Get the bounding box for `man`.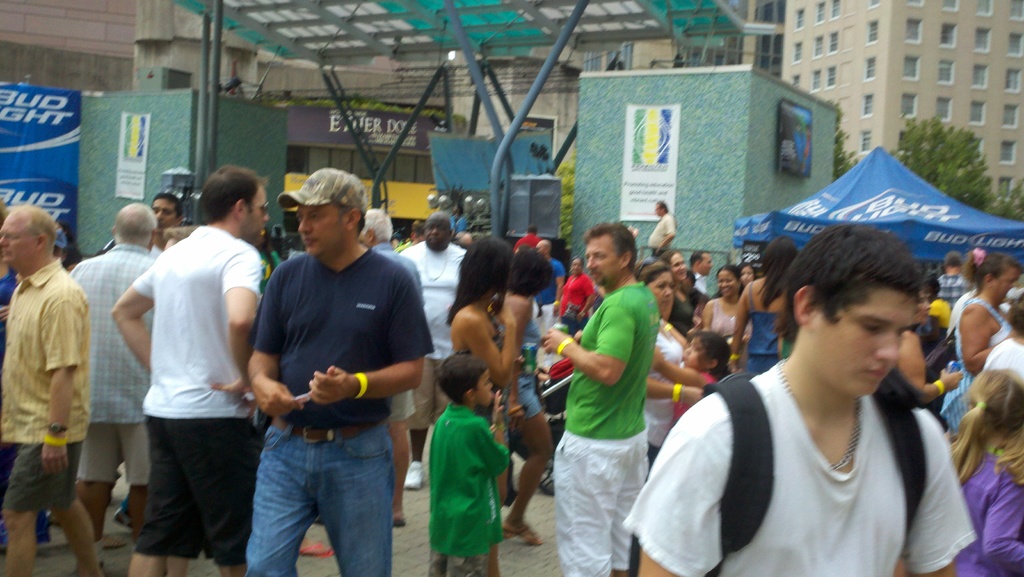
box=[645, 199, 675, 259].
